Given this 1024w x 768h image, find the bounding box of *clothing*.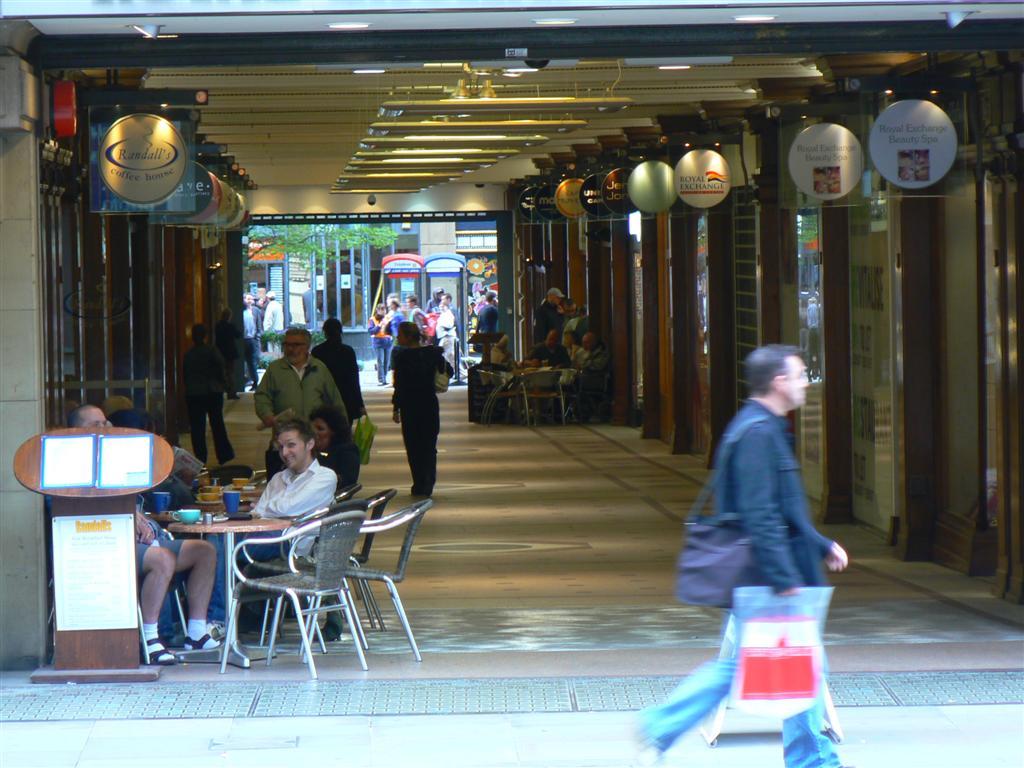
[left=174, top=340, right=230, bottom=463].
